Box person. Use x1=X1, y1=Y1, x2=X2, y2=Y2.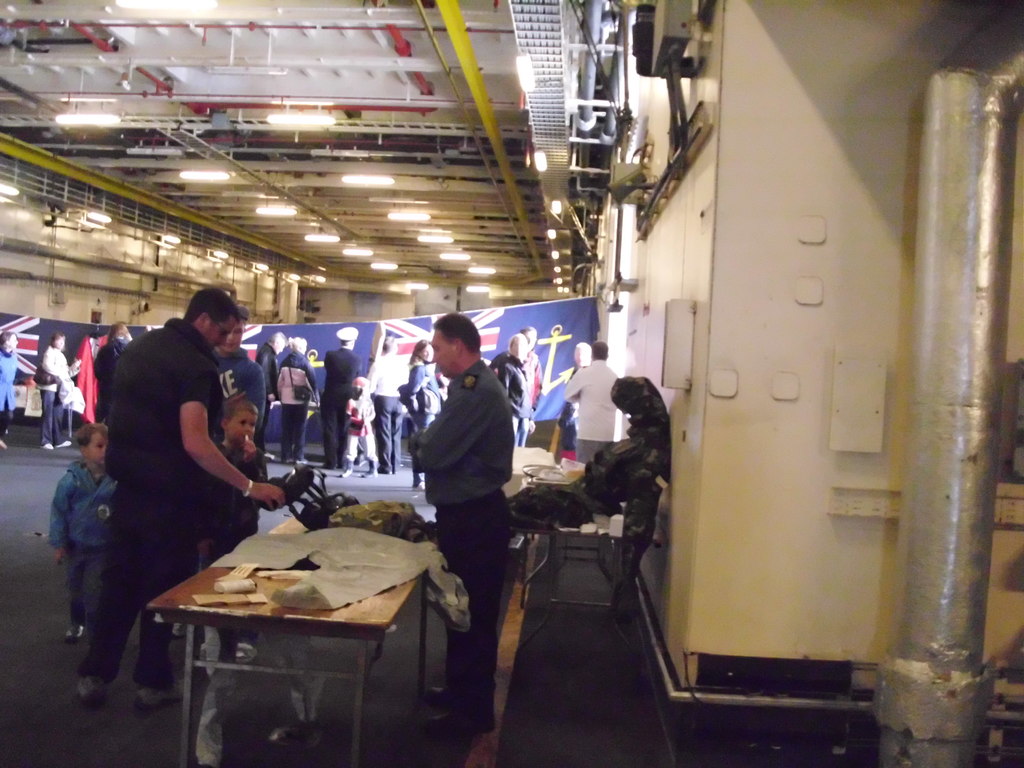
x1=556, y1=345, x2=592, y2=458.
